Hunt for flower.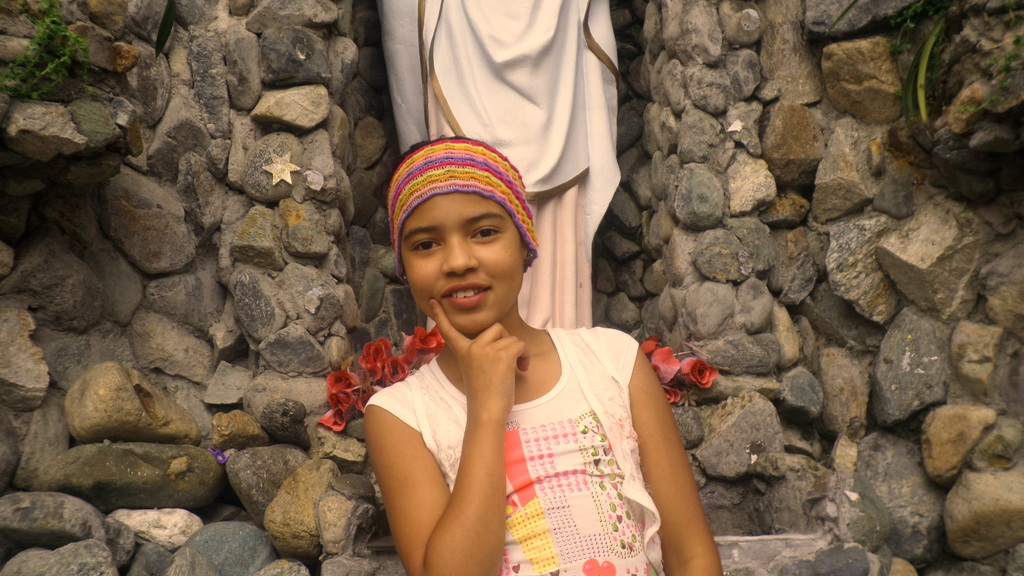
Hunted down at bbox(400, 323, 434, 359).
